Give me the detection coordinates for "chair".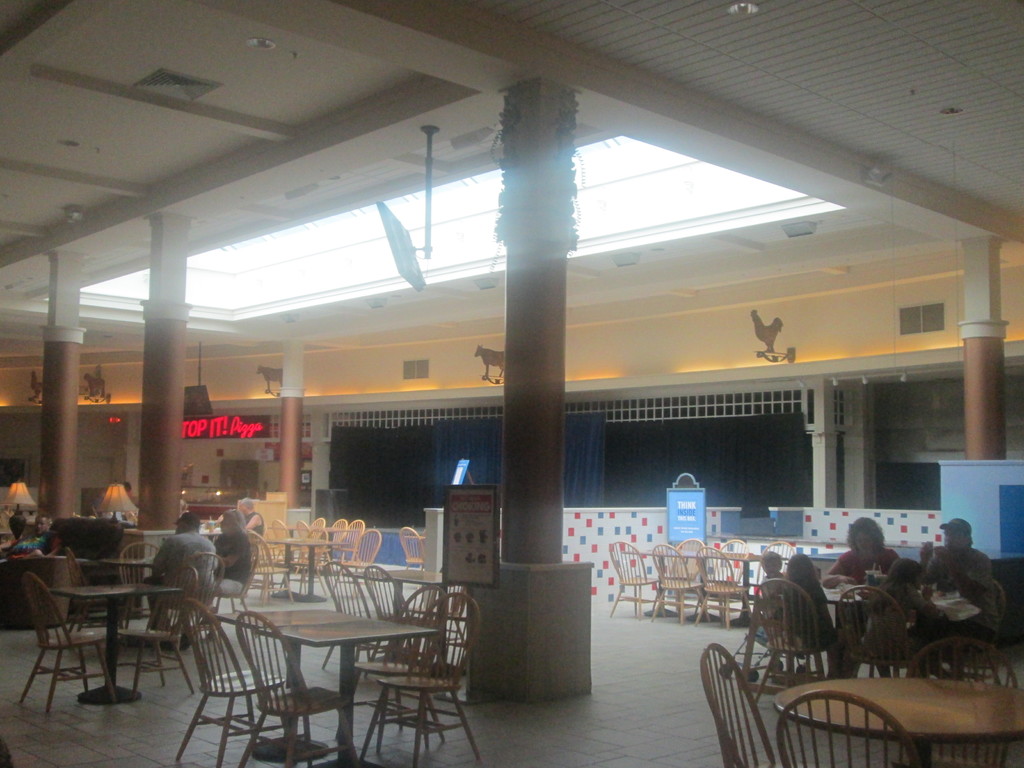
crop(649, 543, 710, 621).
